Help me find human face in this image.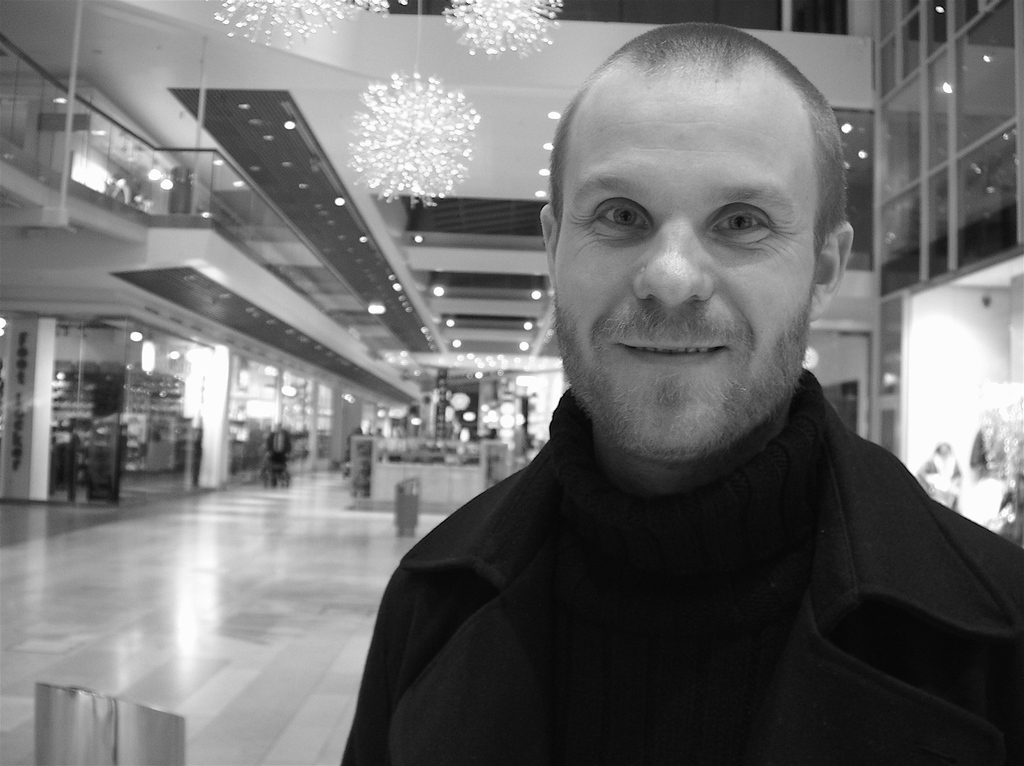
Found it: (left=553, top=76, right=813, bottom=459).
